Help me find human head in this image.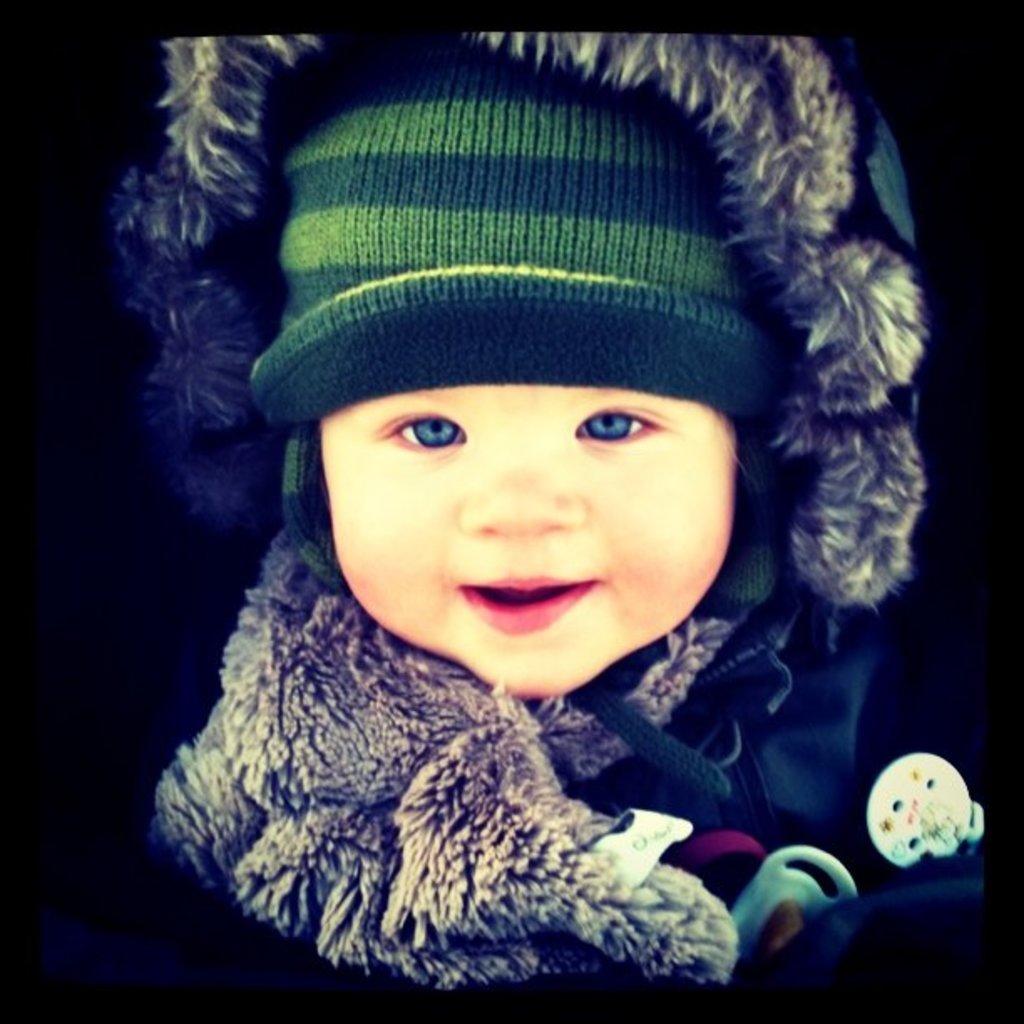
Found it: [271,60,776,714].
